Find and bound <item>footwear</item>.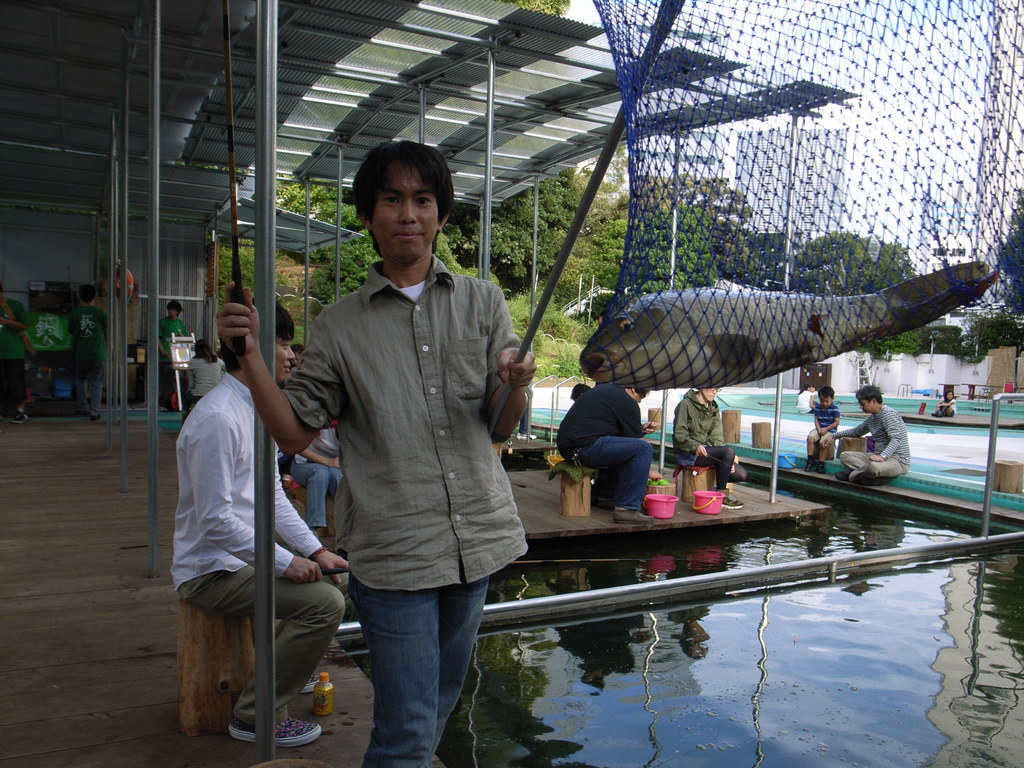
Bound: locate(75, 410, 87, 417).
